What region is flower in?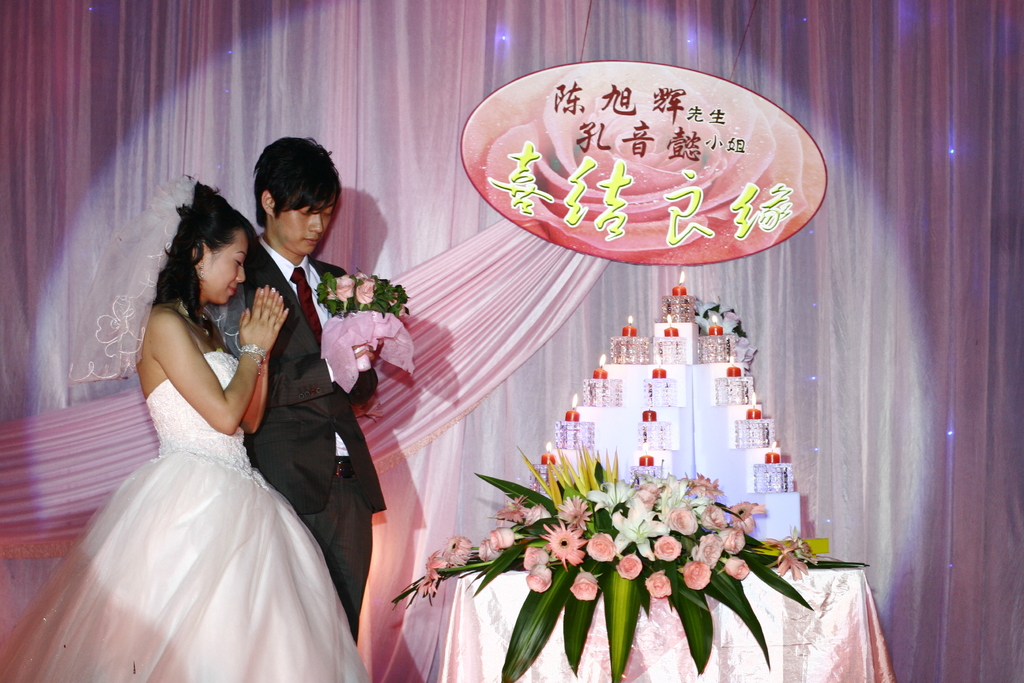
x1=335, y1=273, x2=356, y2=298.
